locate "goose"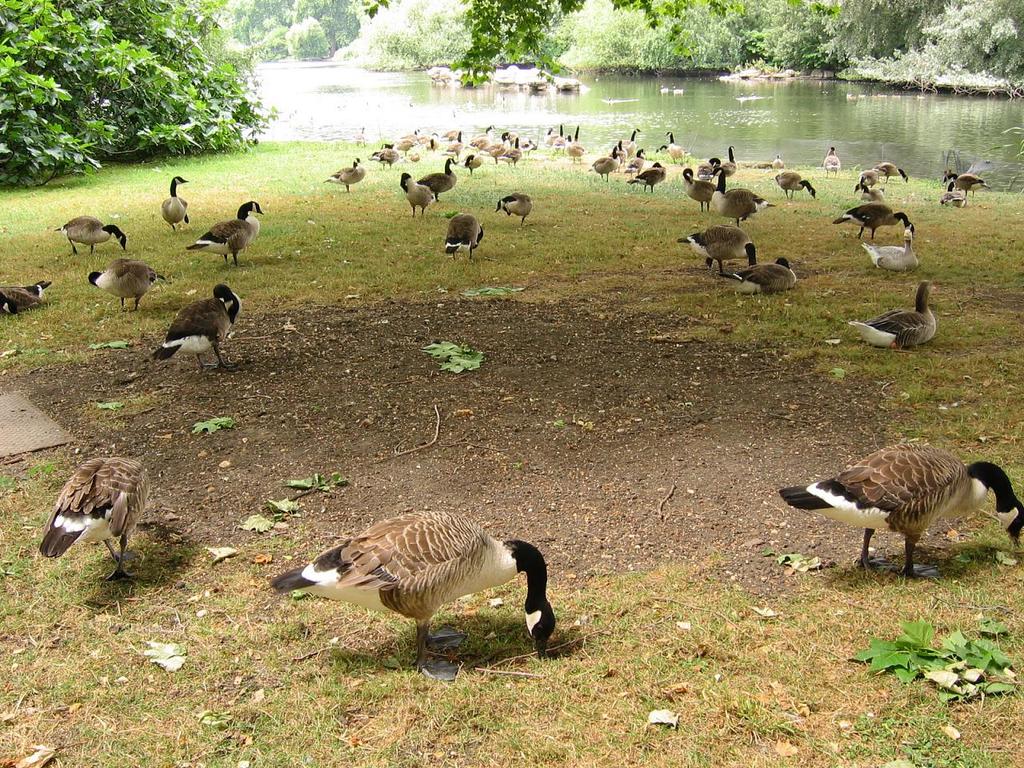
[674, 223, 758, 282]
